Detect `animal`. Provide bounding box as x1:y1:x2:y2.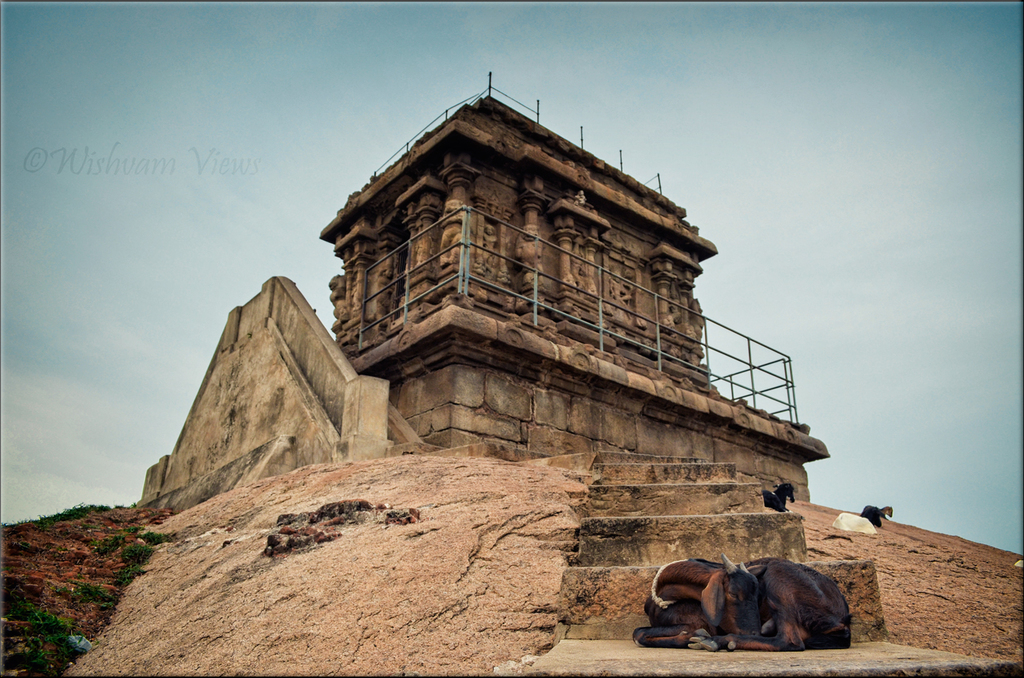
634:560:851:652.
